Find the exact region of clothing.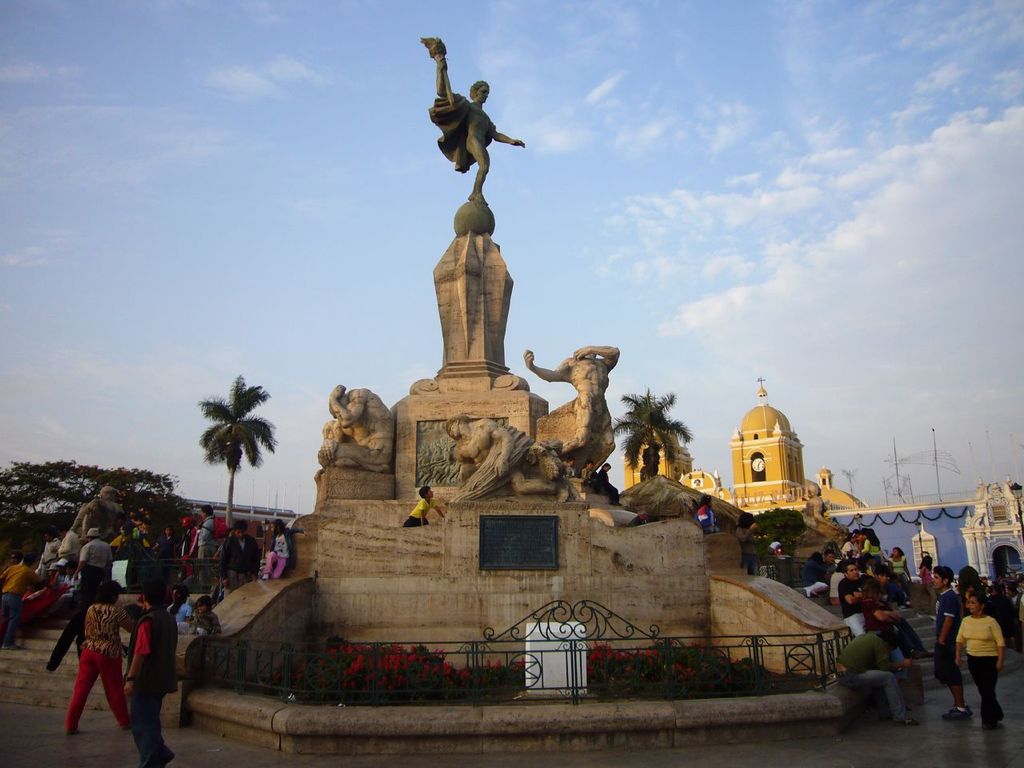
Exact region: 919,565,937,591.
